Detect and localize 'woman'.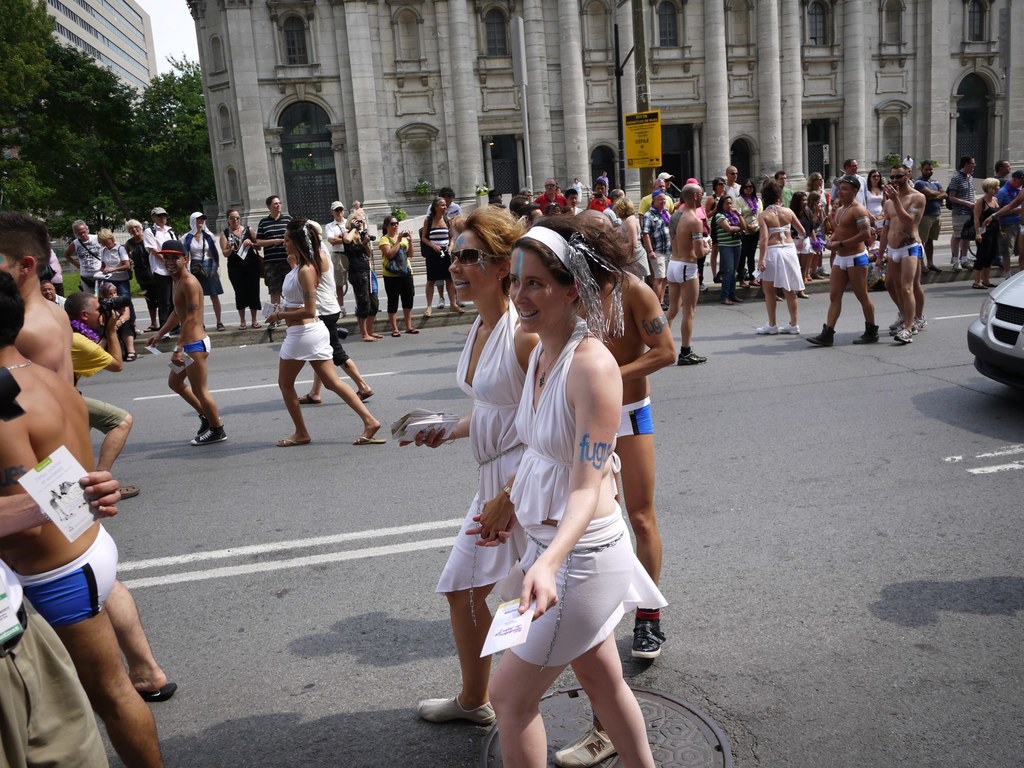
Localized at <box>342,208,387,347</box>.
